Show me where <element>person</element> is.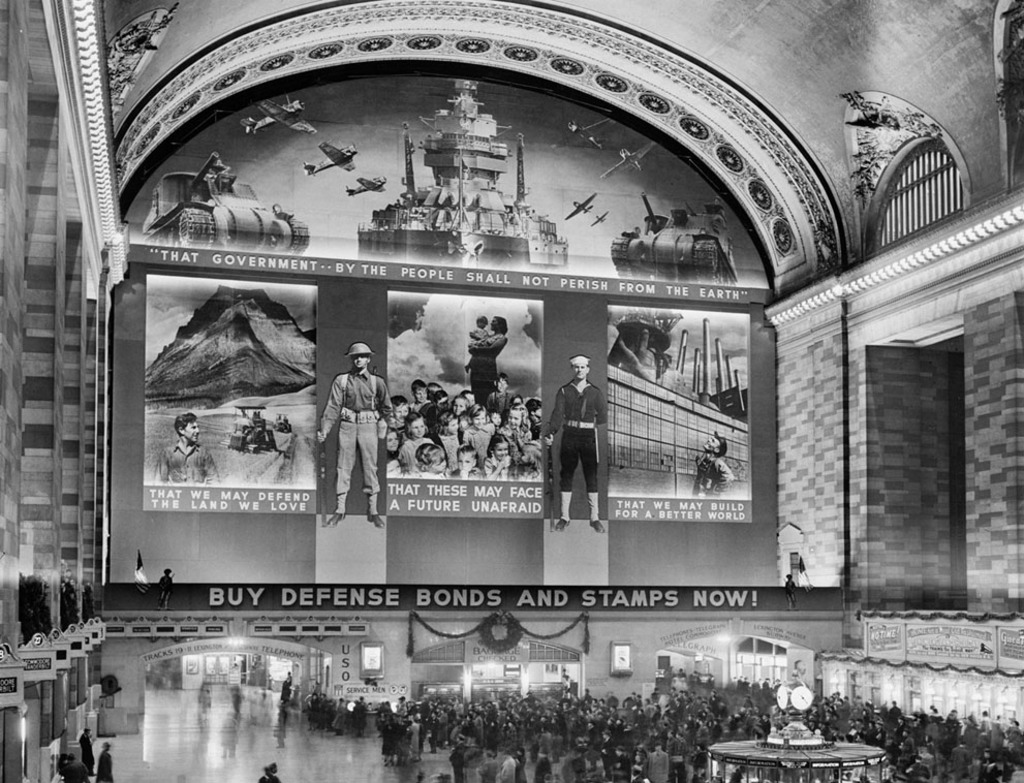
<element>person</element> is at pyautogui.locateOnScreen(150, 410, 218, 484).
